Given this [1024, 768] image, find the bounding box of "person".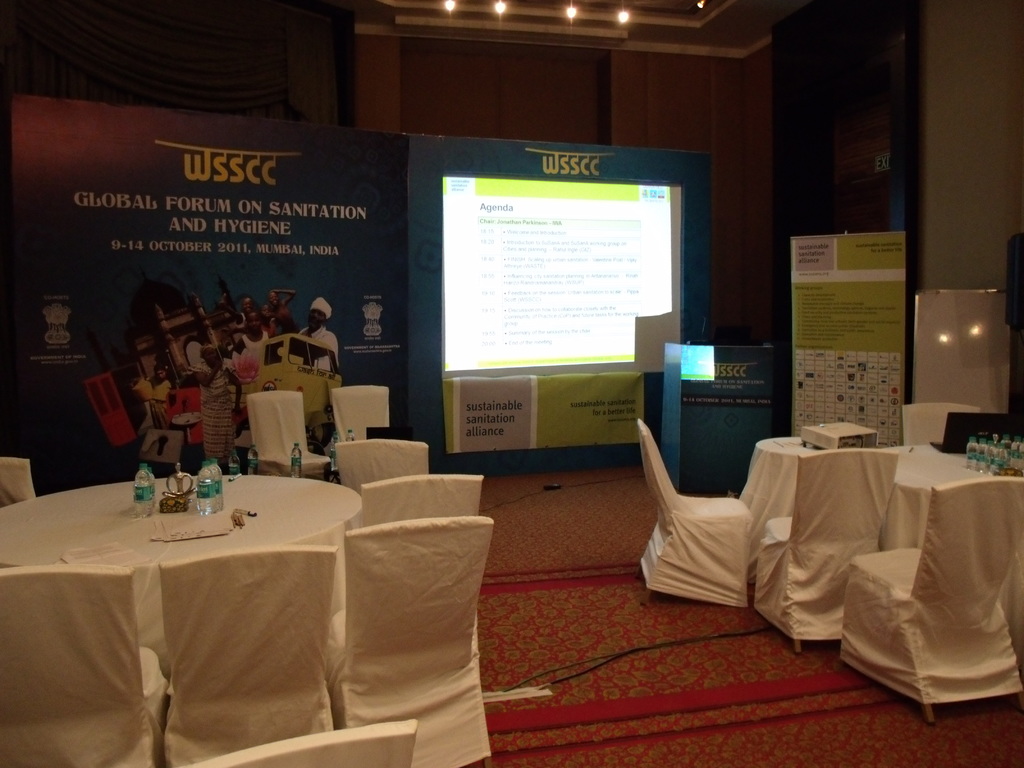
locate(238, 312, 280, 367).
